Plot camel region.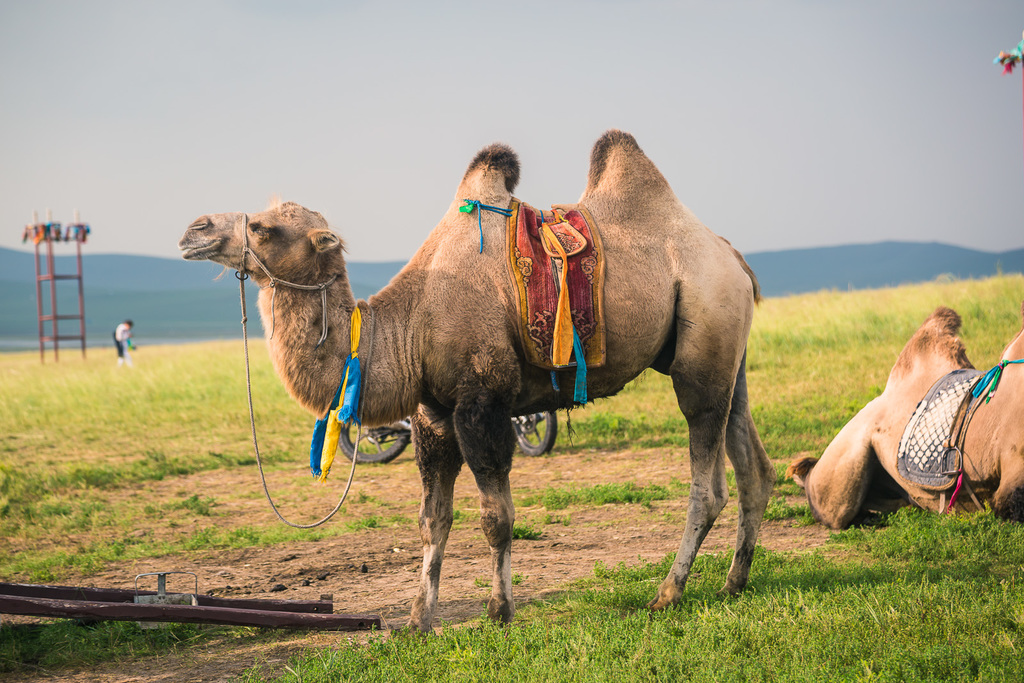
Plotted at (784, 297, 1023, 533).
